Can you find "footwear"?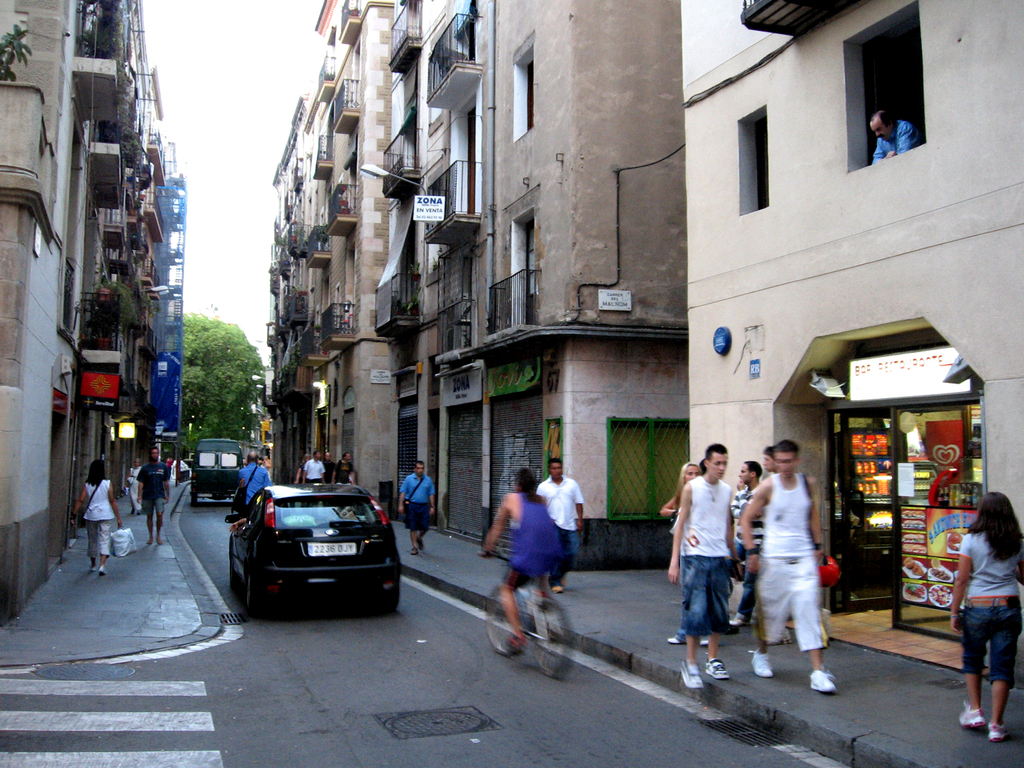
Yes, bounding box: 985, 719, 1009, 740.
